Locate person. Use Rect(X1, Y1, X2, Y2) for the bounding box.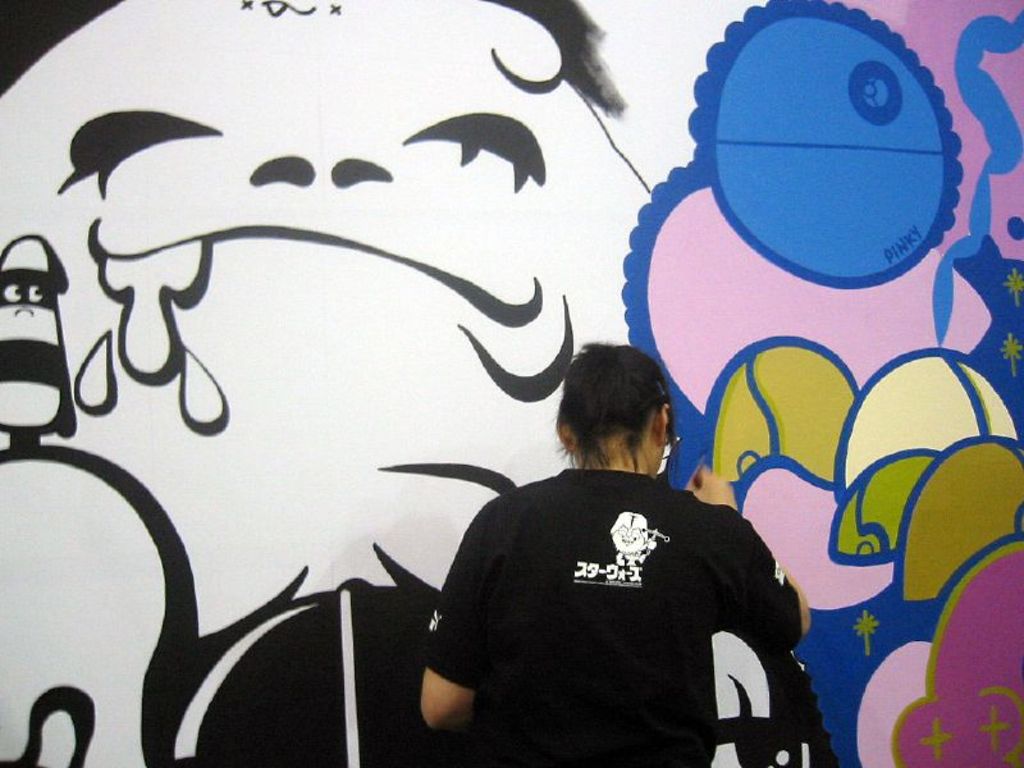
Rect(417, 340, 813, 767).
